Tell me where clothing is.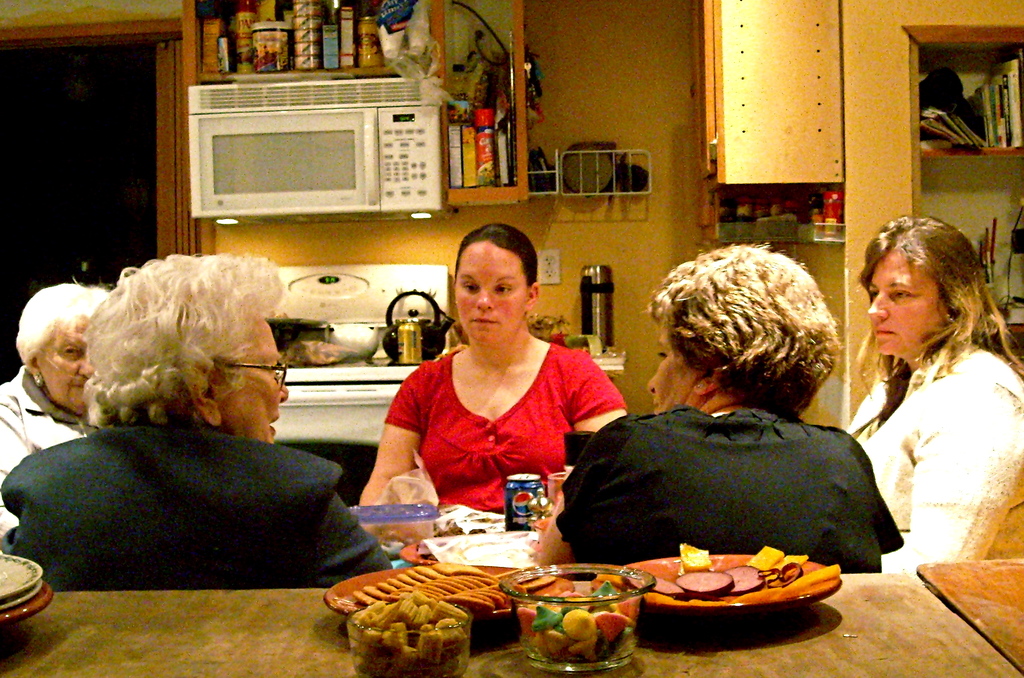
clothing is at (0, 358, 111, 530).
